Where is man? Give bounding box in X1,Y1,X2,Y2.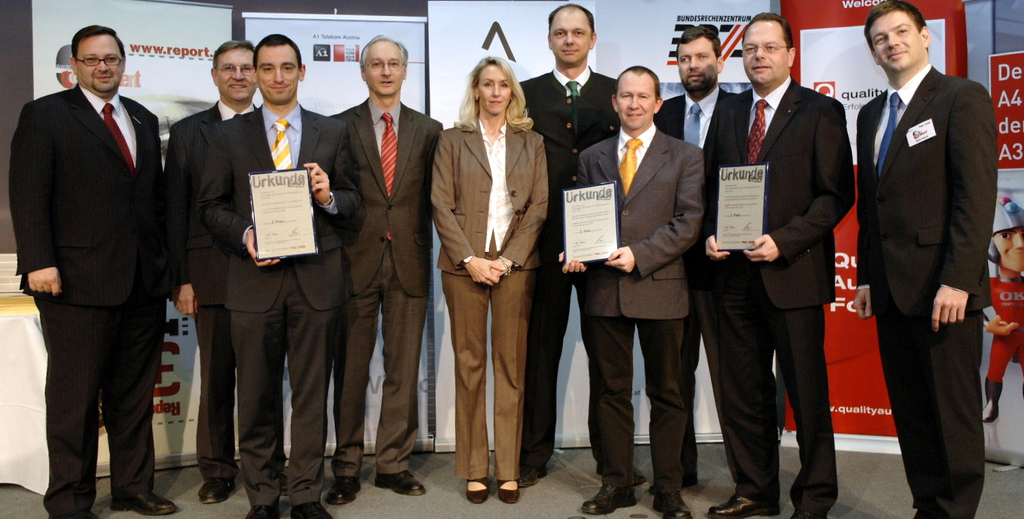
556,66,701,518.
